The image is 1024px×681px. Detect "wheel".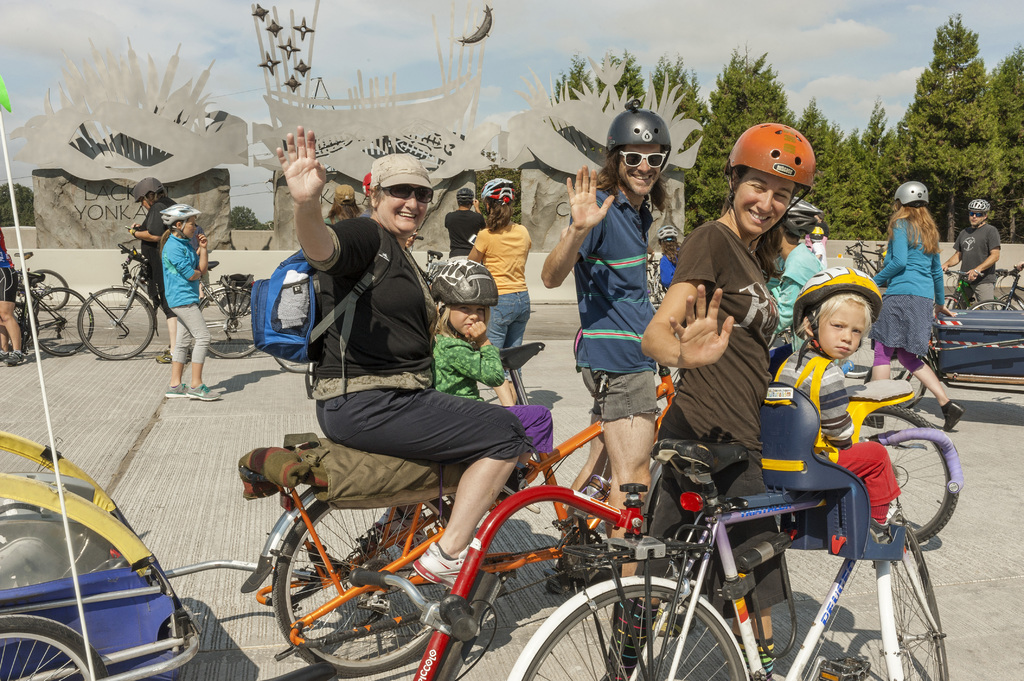
Detection: [196,285,261,361].
